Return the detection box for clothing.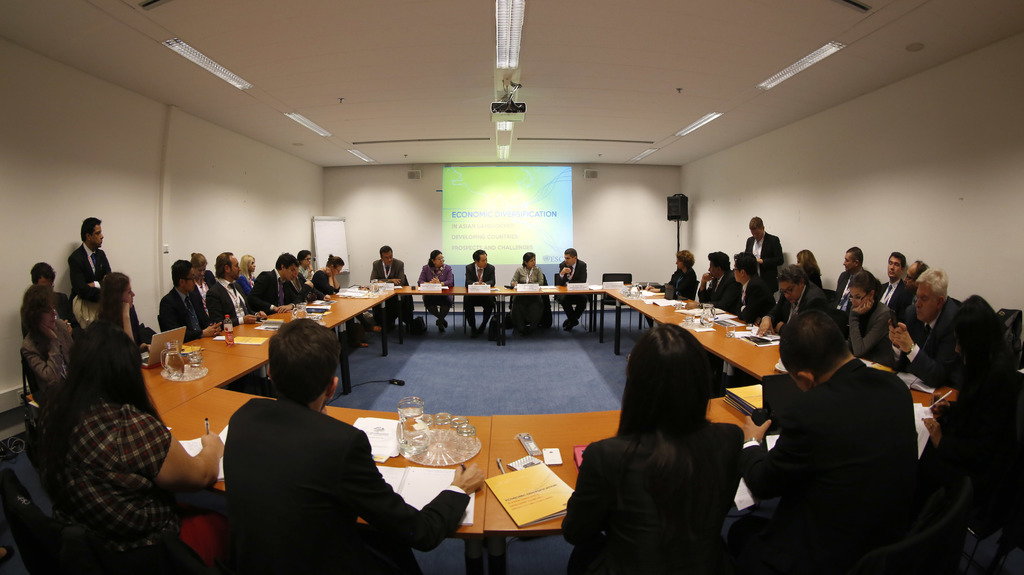
detection(701, 268, 733, 308).
